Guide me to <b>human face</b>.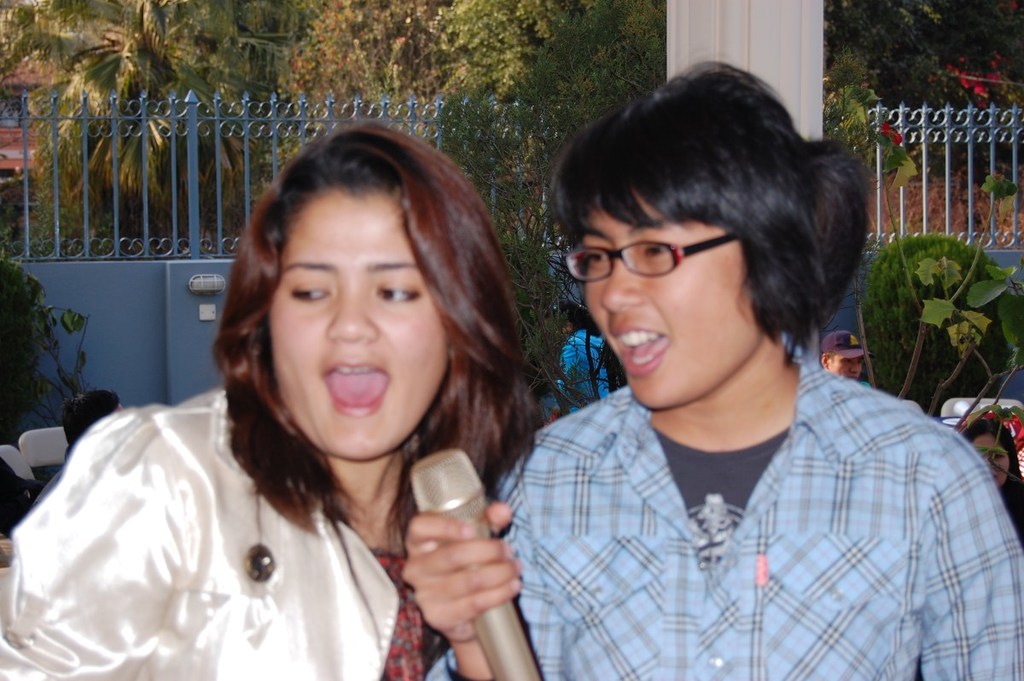
Guidance: [973,435,1011,485].
